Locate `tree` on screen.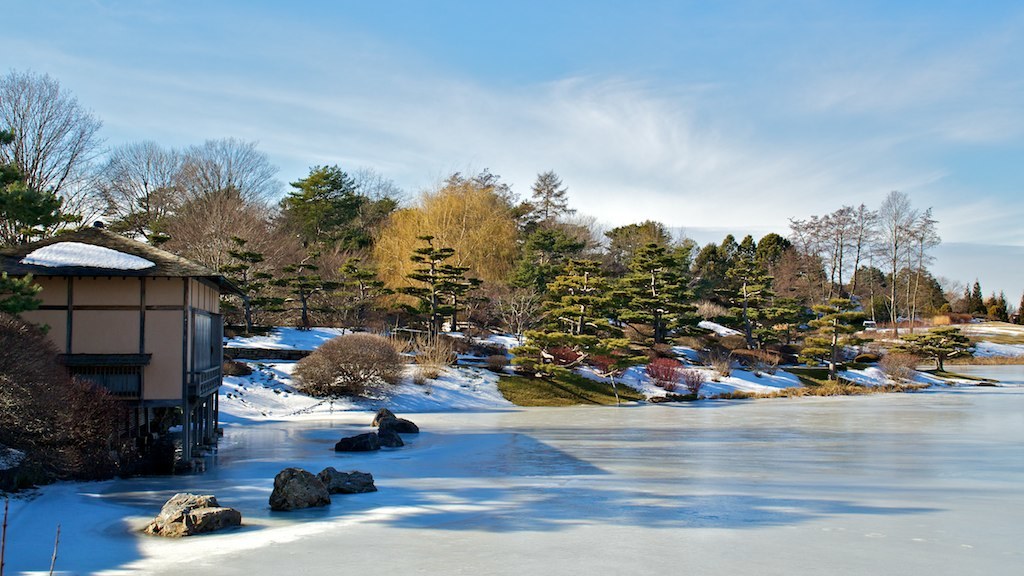
On screen at 788:210:831:287.
